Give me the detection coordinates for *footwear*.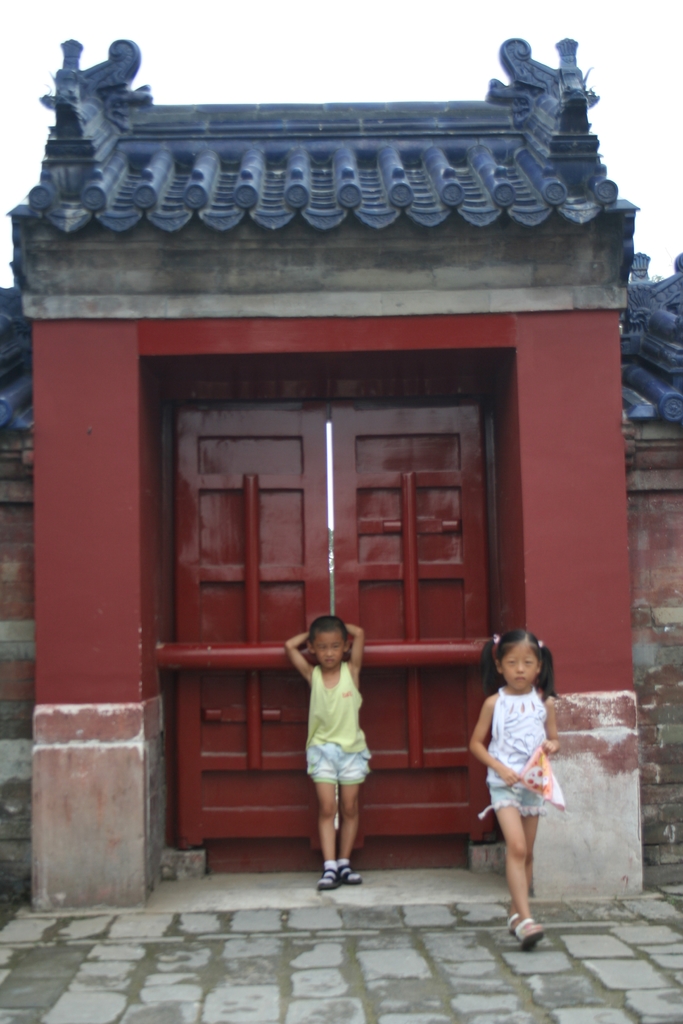
rect(339, 860, 363, 886).
